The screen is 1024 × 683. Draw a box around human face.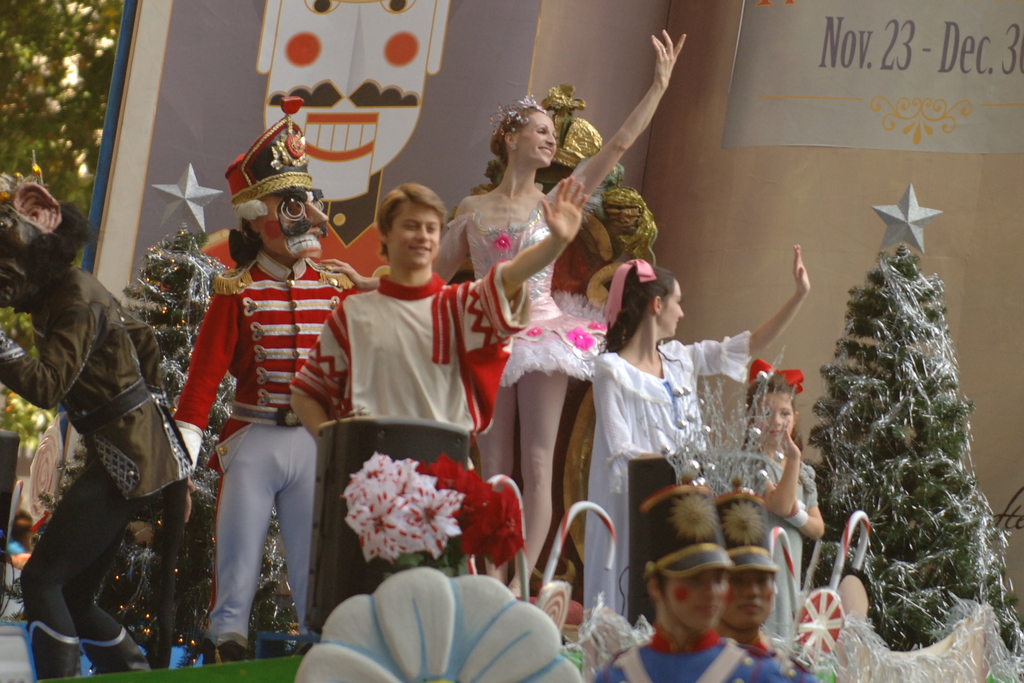
524,108,557,163.
